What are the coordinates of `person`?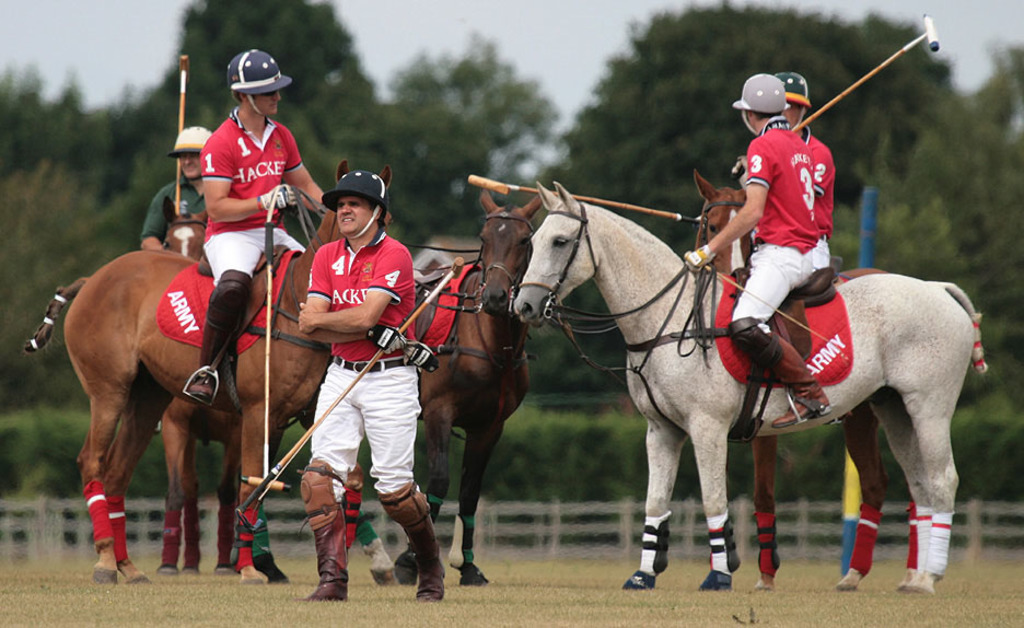
140 127 212 258.
